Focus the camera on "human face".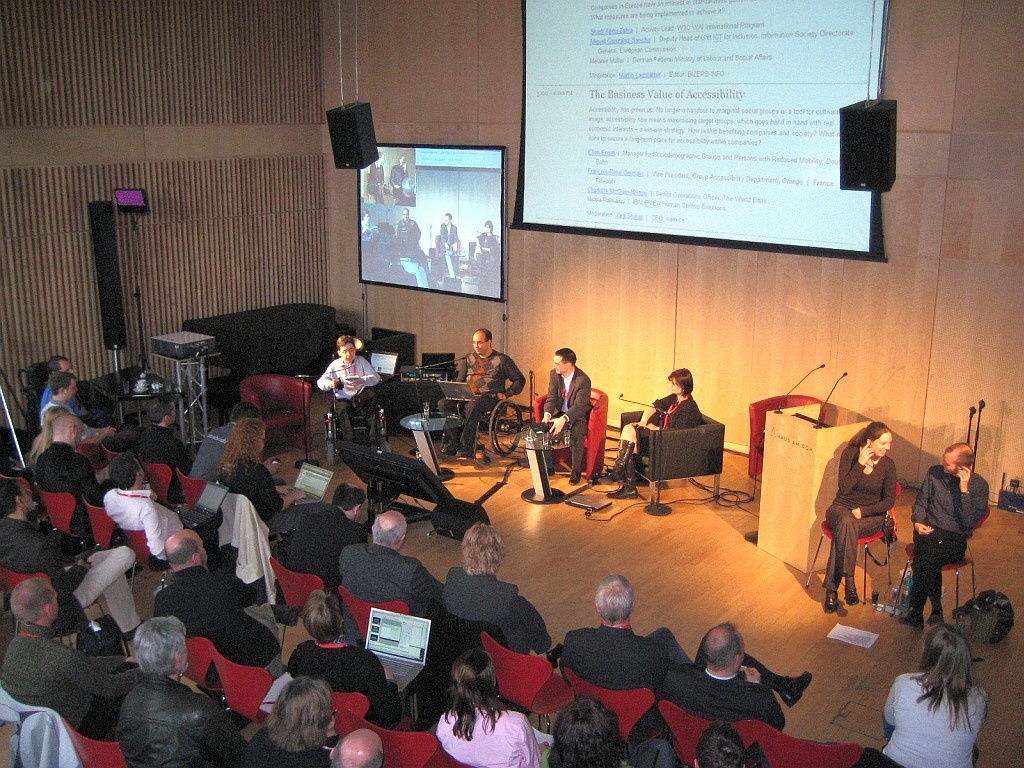
Focus region: box(670, 377, 682, 396).
